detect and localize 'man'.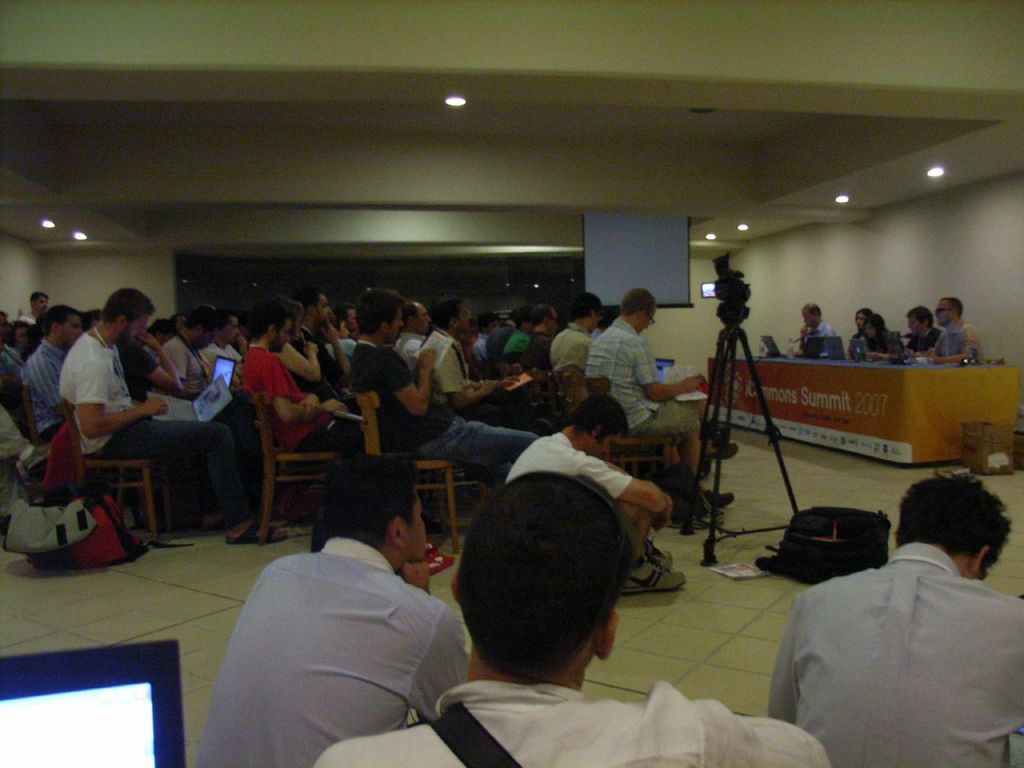
Localized at x1=54 y1=283 x2=194 y2=543.
